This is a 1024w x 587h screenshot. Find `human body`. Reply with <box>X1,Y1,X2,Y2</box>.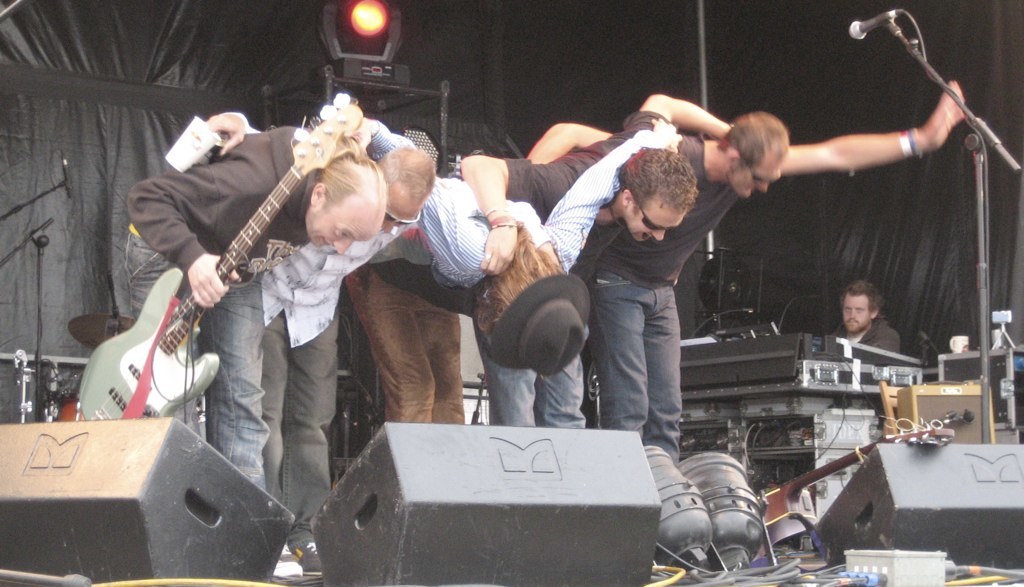
<box>460,93,738,429</box>.
